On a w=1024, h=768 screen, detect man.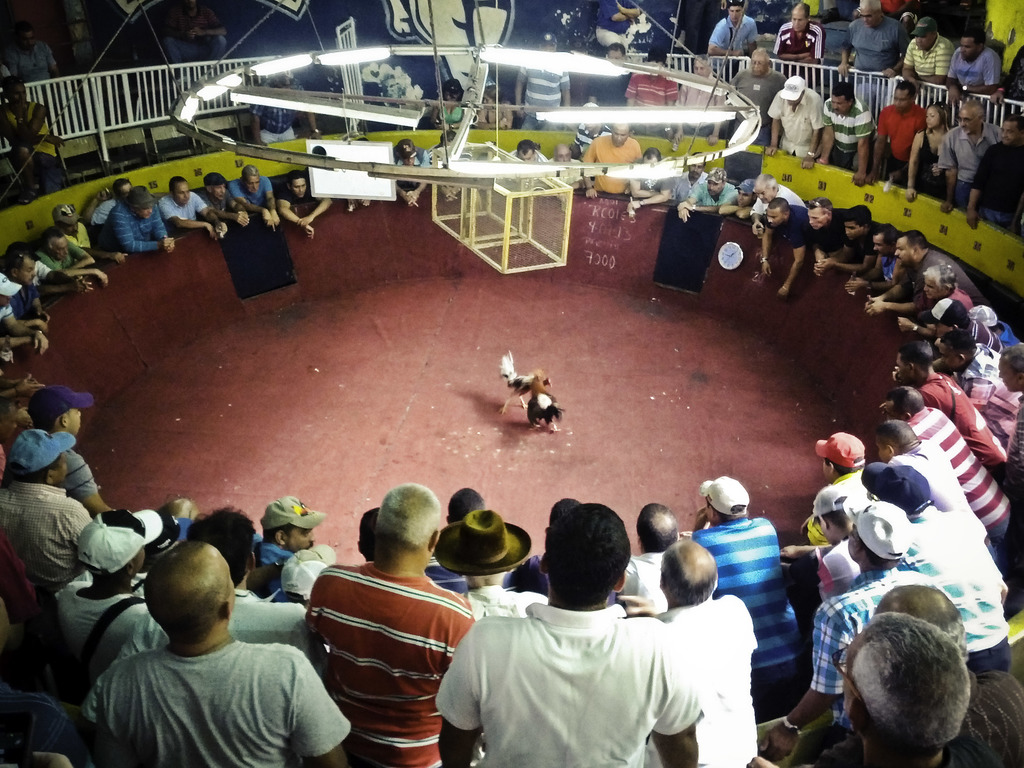
crop(961, 106, 1023, 230).
